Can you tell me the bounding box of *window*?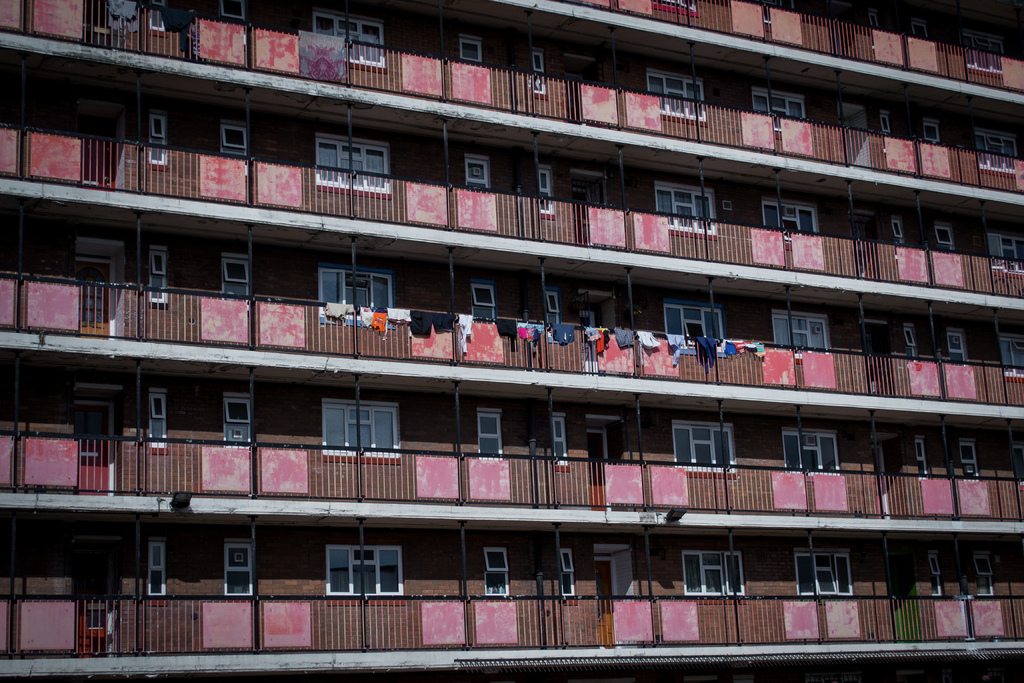
box=[660, 294, 737, 353].
